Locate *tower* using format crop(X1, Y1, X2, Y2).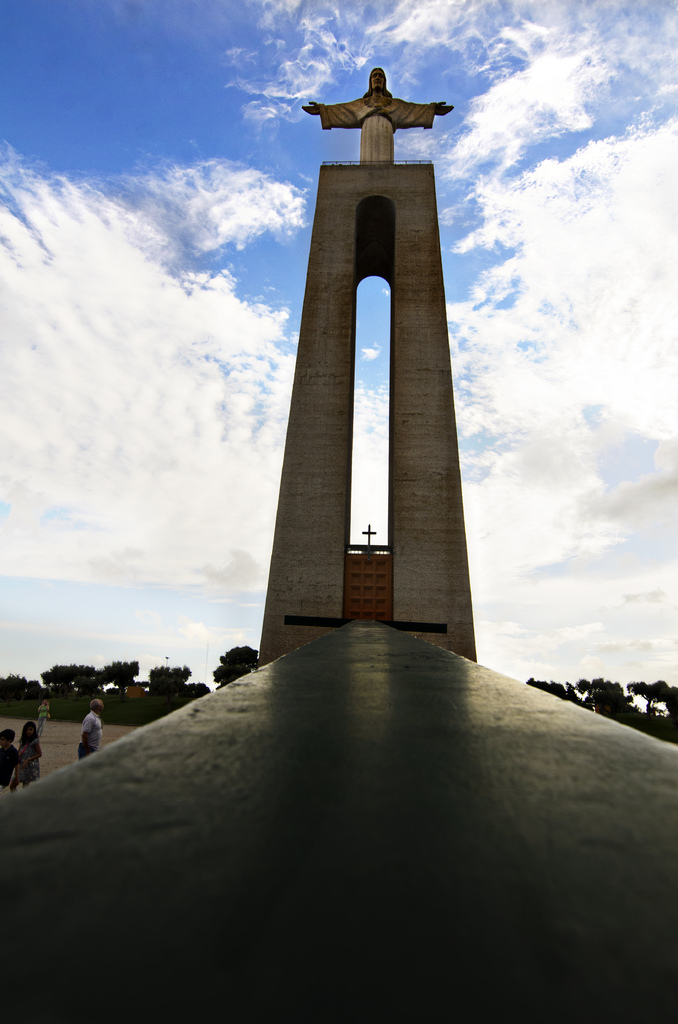
crop(261, 65, 478, 662).
